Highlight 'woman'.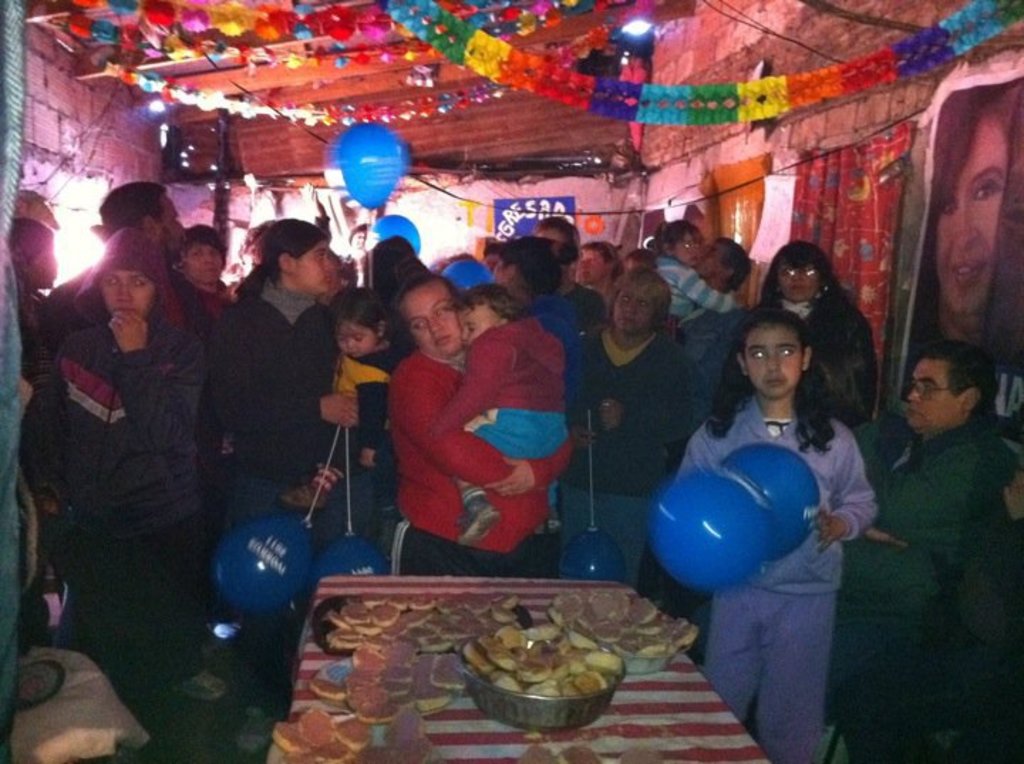
Highlighted region: Rect(387, 269, 577, 565).
